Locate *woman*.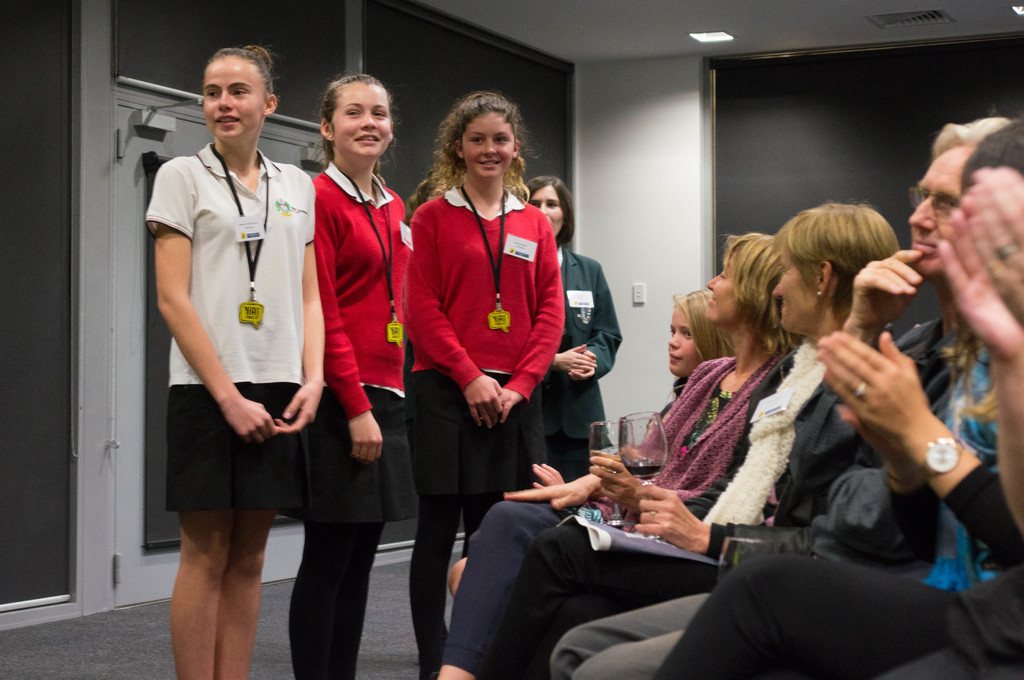
Bounding box: select_region(522, 175, 622, 488).
